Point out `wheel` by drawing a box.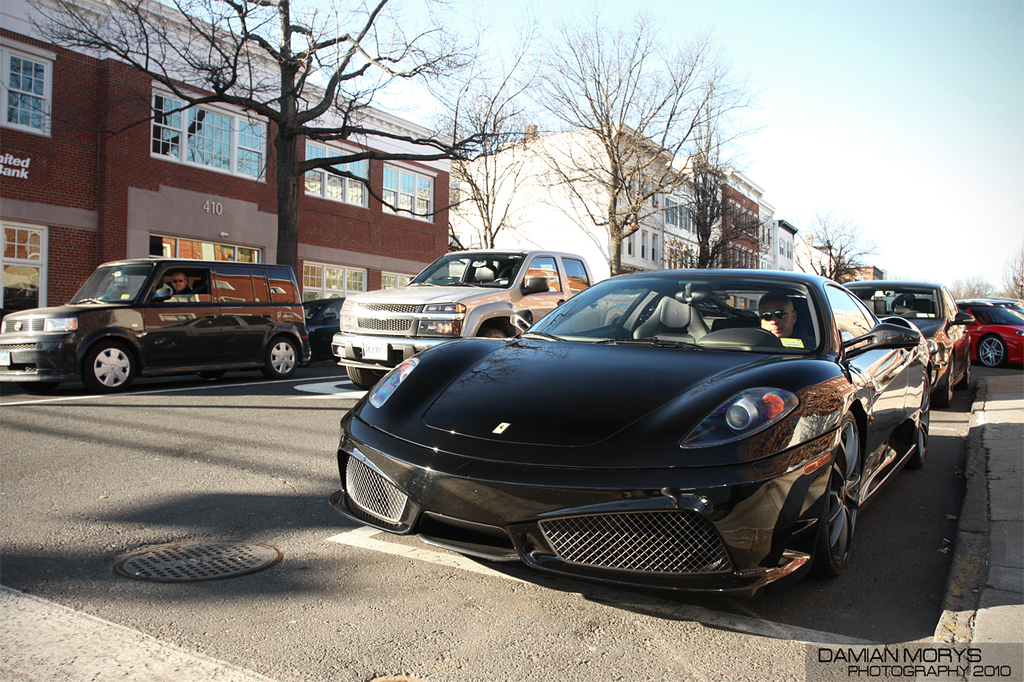
83,335,138,393.
